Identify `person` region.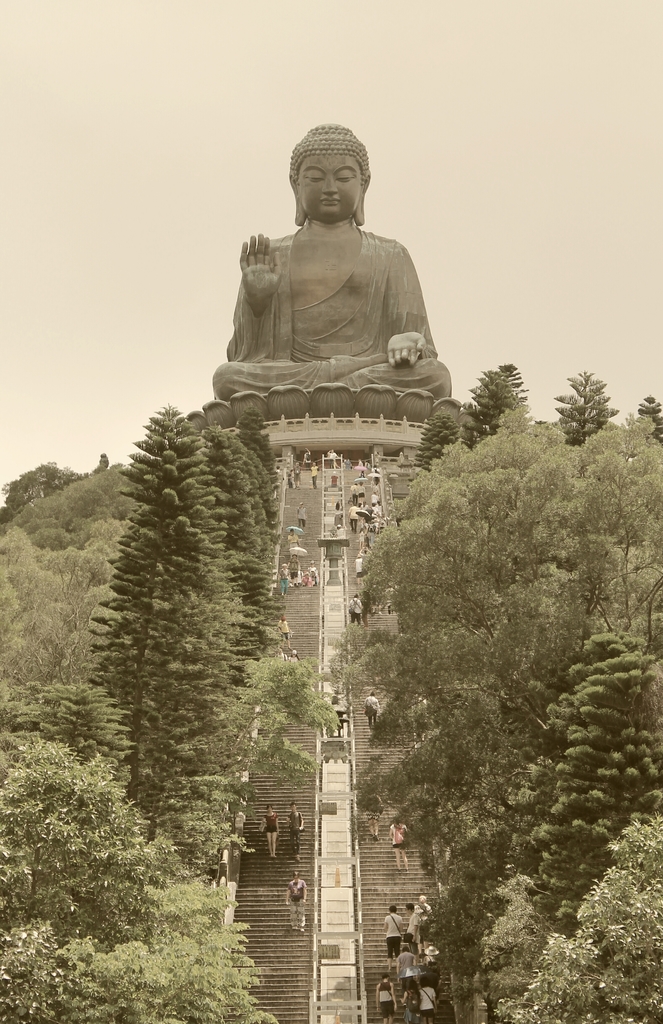
Region: box=[289, 803, 303, 862].
